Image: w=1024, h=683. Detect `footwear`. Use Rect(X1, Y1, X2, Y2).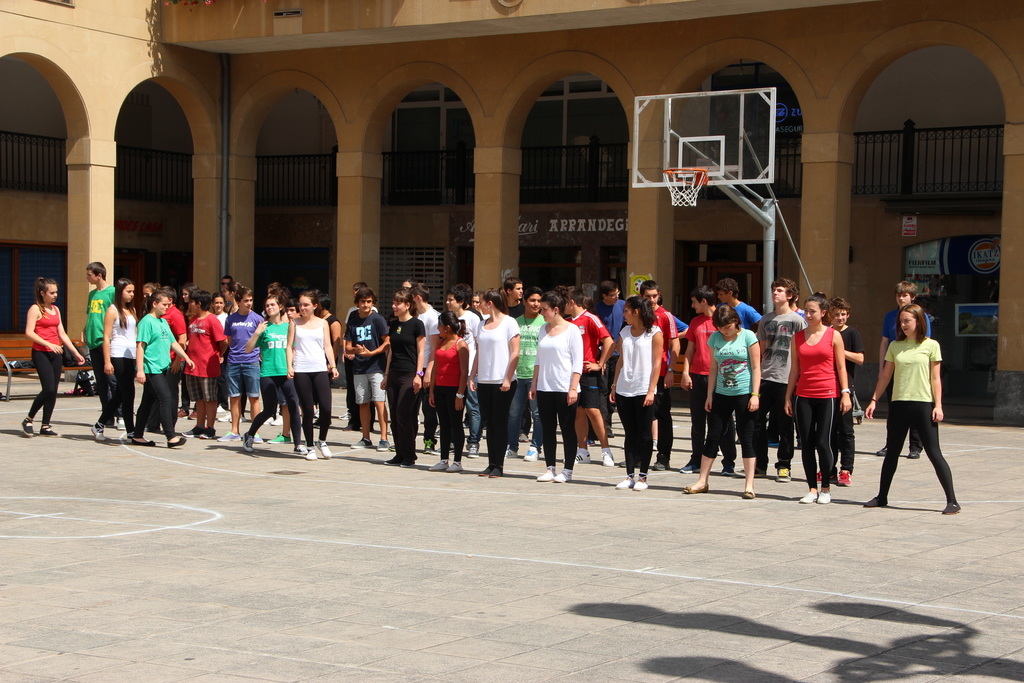
Rect(241, 431, 253, 456).
